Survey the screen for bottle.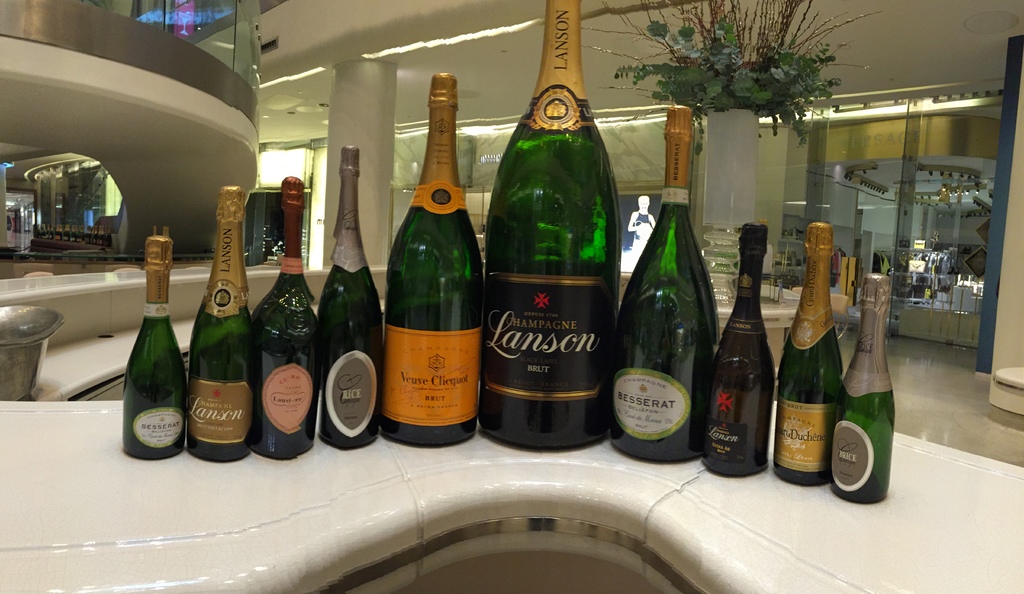
Survey found: 838 272 898 502.
